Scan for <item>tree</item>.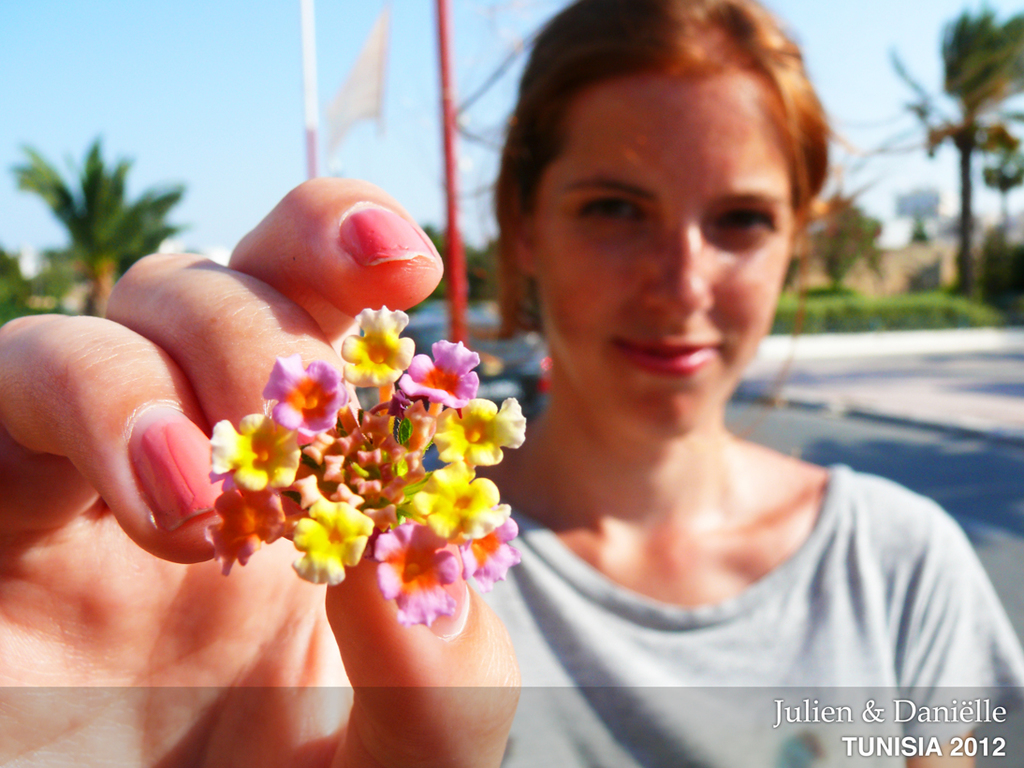
Scan result: select_region(887, 2, 1023, 308).
